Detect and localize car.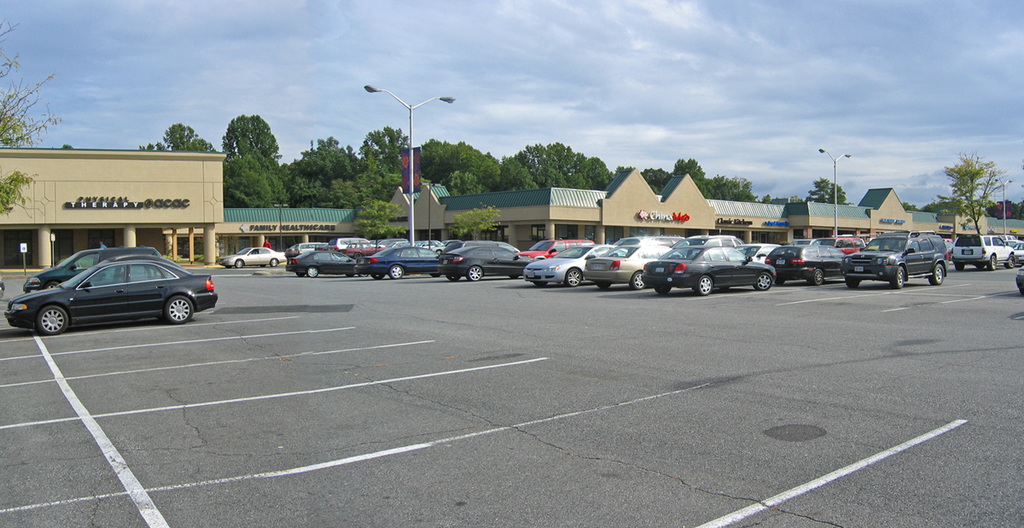
Localized at BBox(22, 247, 160, 293).
